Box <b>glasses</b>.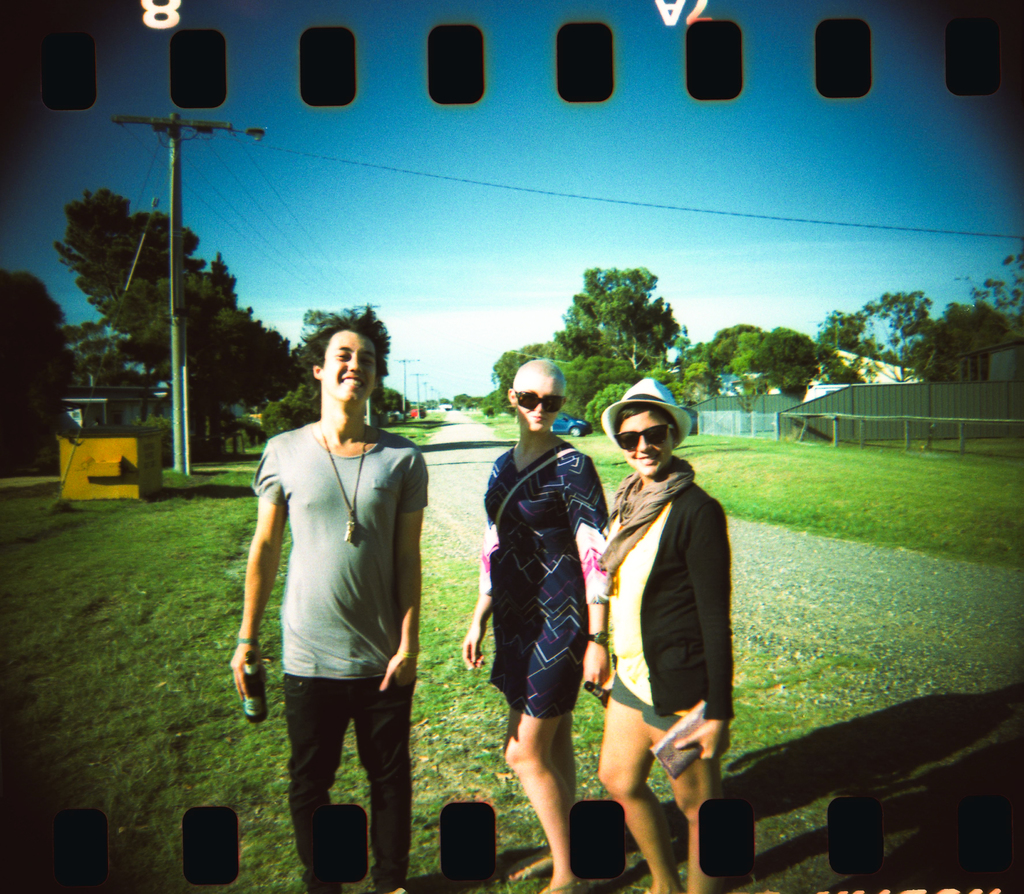
locate(616, 425, 678, 458).
